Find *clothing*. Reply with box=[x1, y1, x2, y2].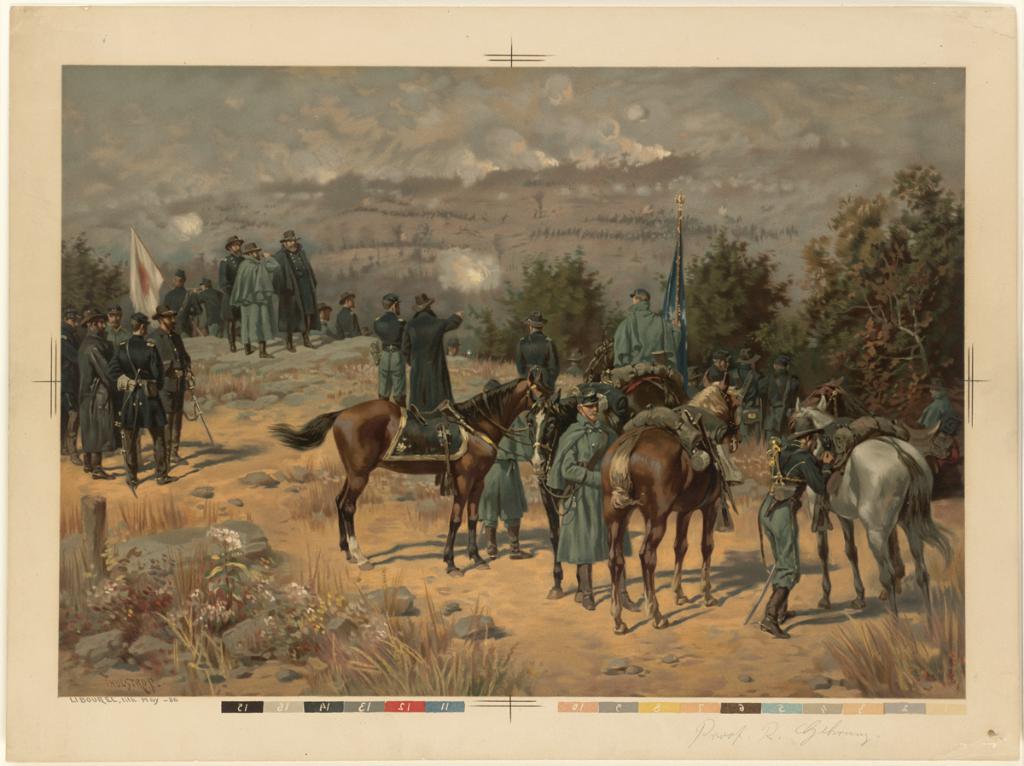
box=[516, 331, 558, 395].
